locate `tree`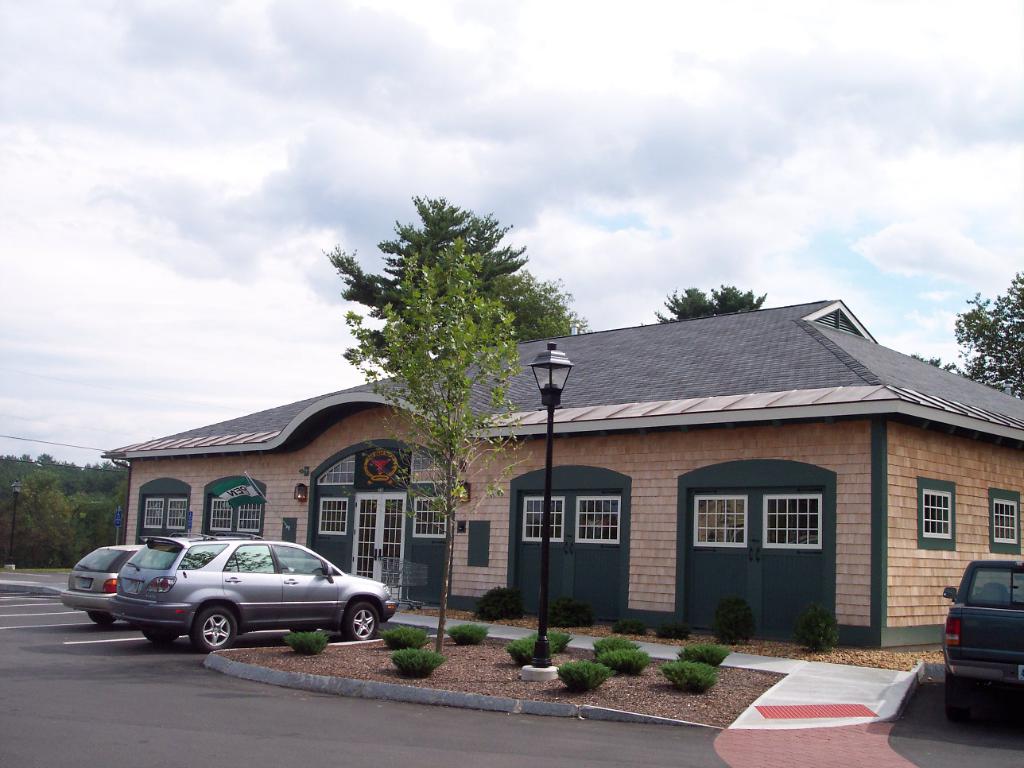
Rect(654, 280, 704, 323)
